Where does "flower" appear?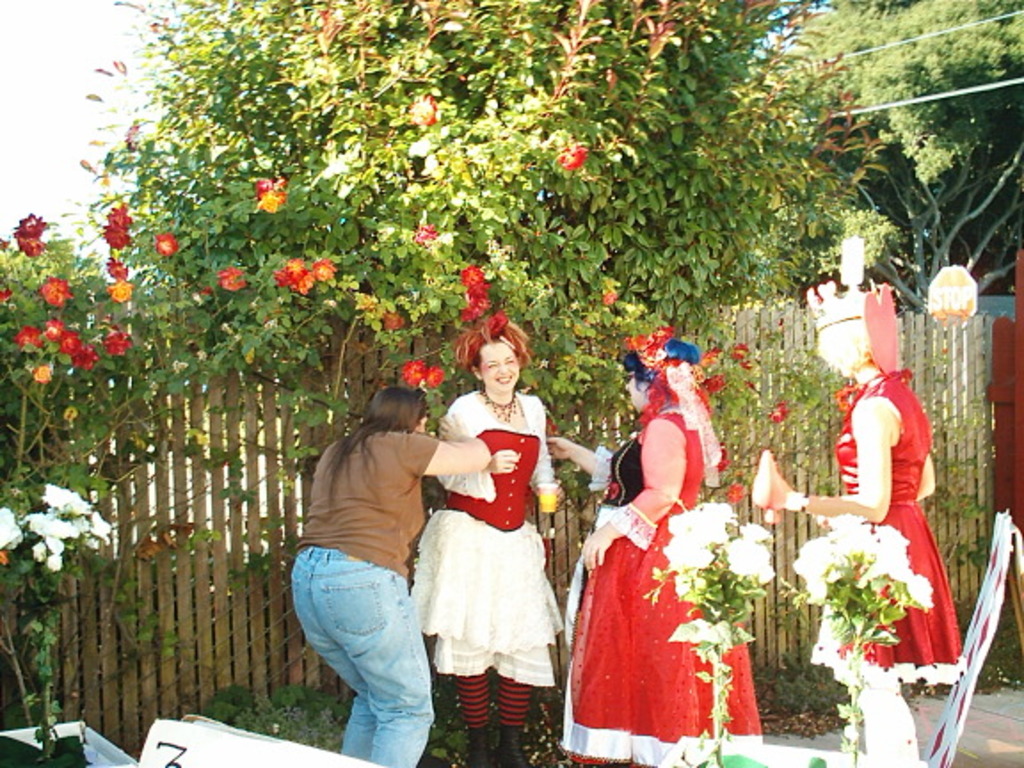
Appears at [x1=34, y1=324, x2=98, y2=368].
